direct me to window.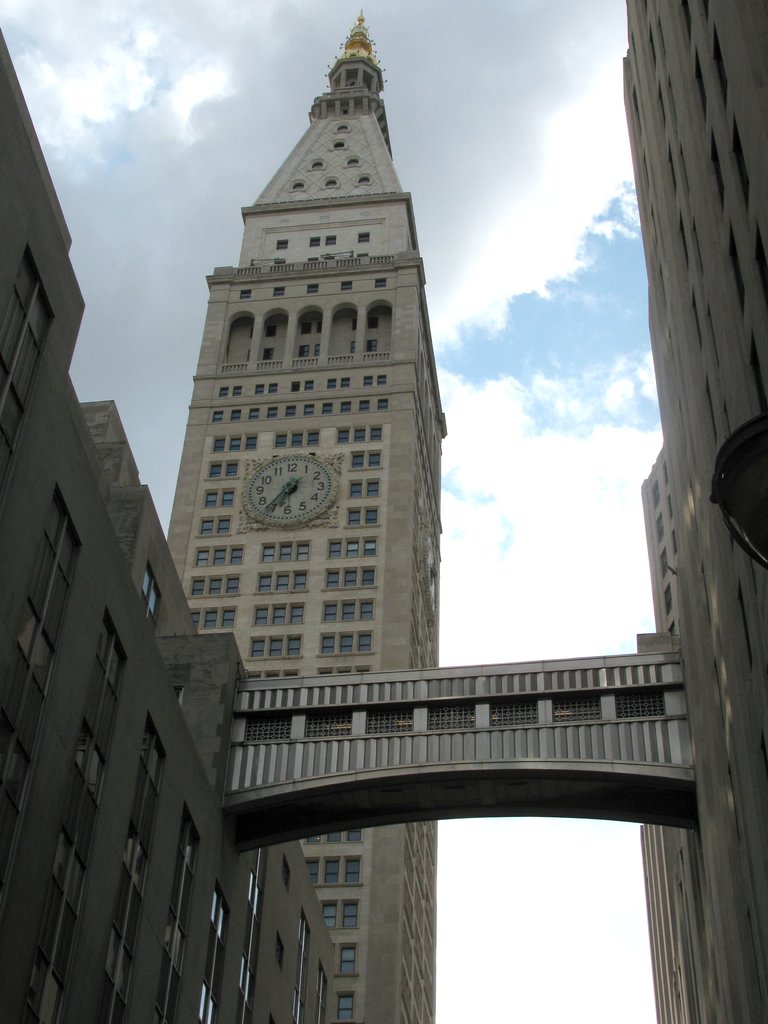
Direction: select_region(335, 993, 357, 1023).
